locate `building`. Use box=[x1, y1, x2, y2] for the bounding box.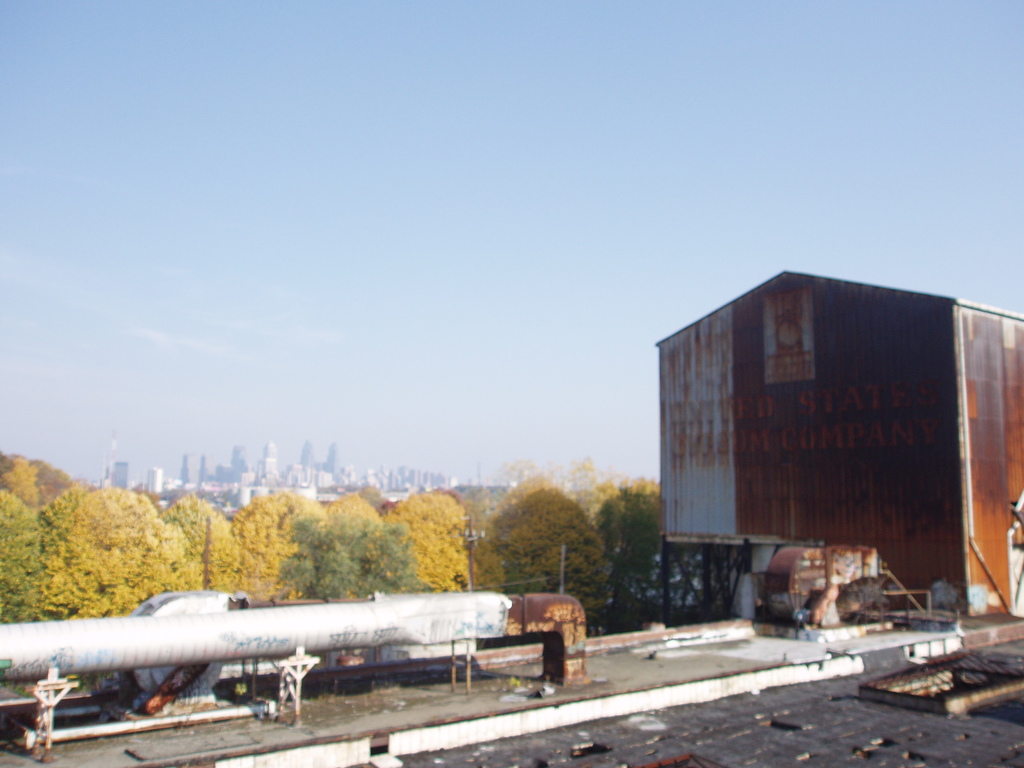
box=[654, 260, 1023, 616].
